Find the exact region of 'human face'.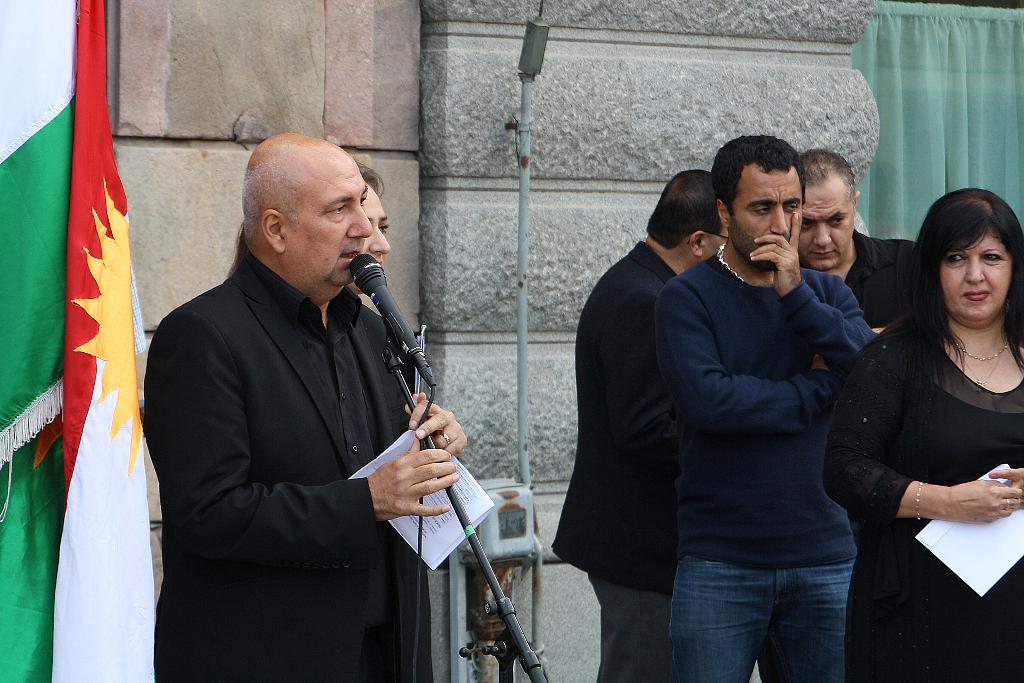
Exact region: 291/158/372/284.
